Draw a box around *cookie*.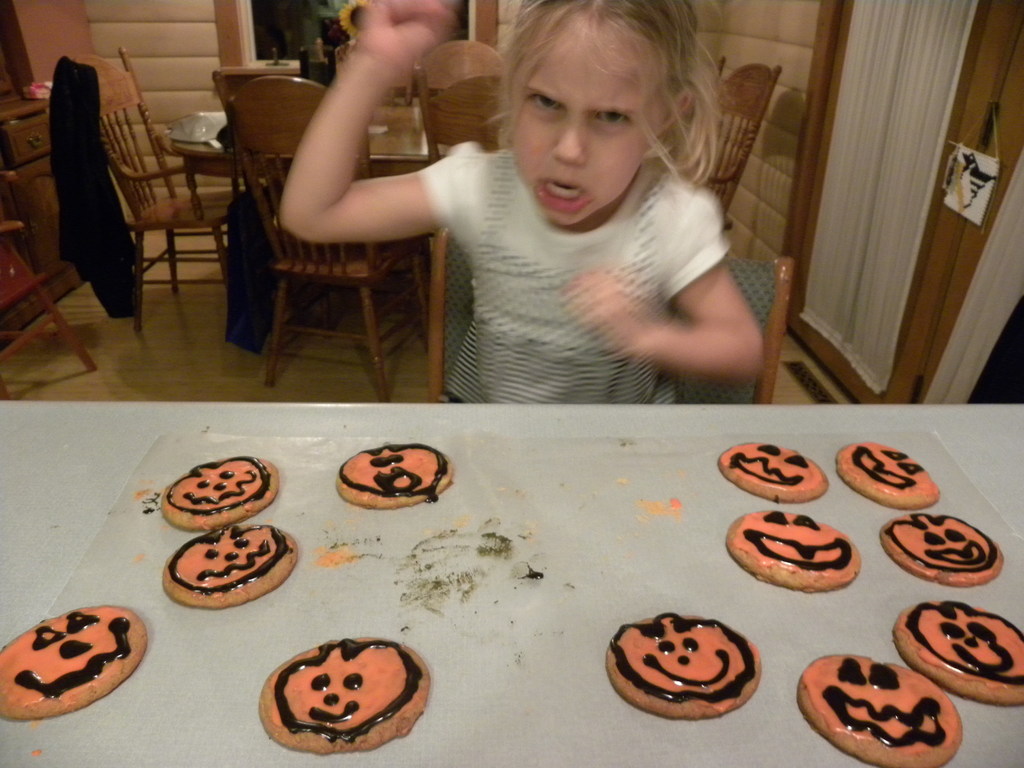
locate(796, 653, 966, 767).
